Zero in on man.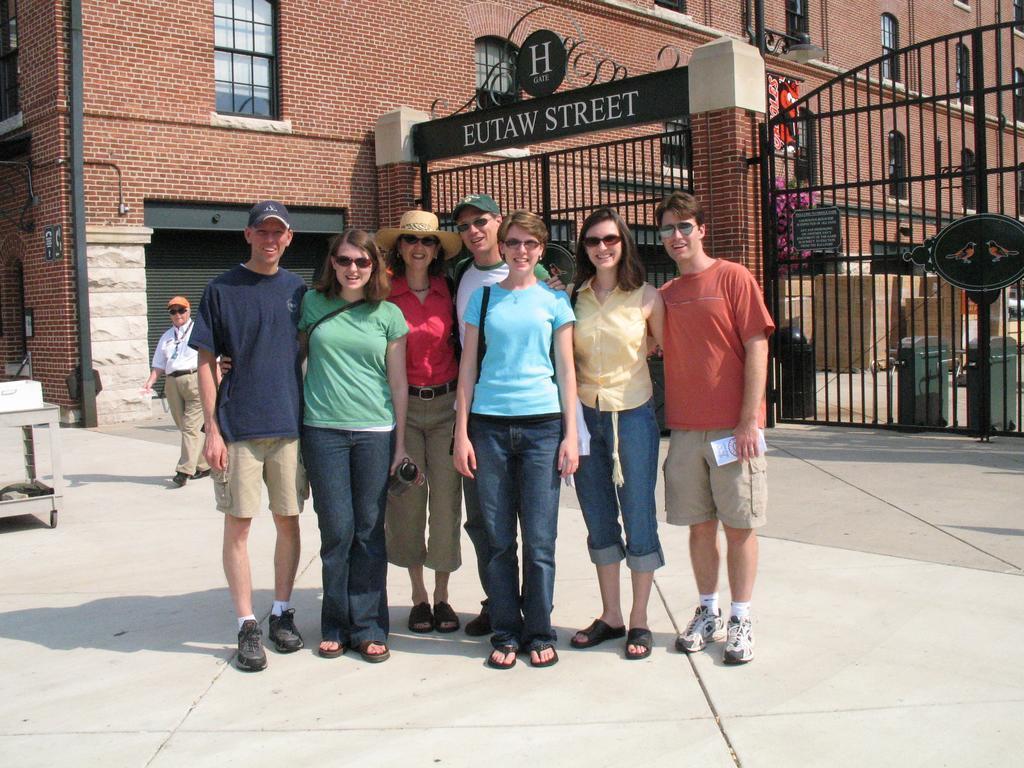
Zeroed in: select_region(437, 193, 565, 640).
